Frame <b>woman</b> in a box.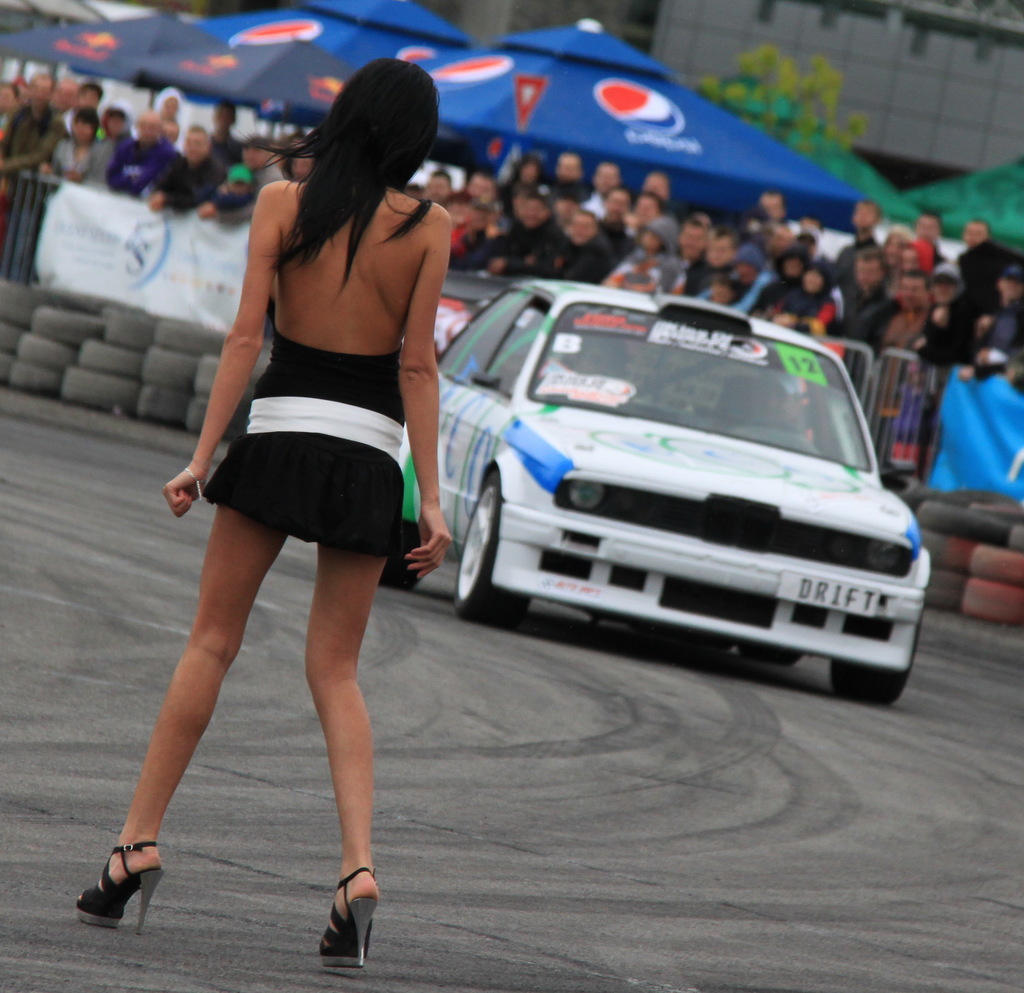
pyautogui.locateOnScreen(68, 55, 451, 964).
